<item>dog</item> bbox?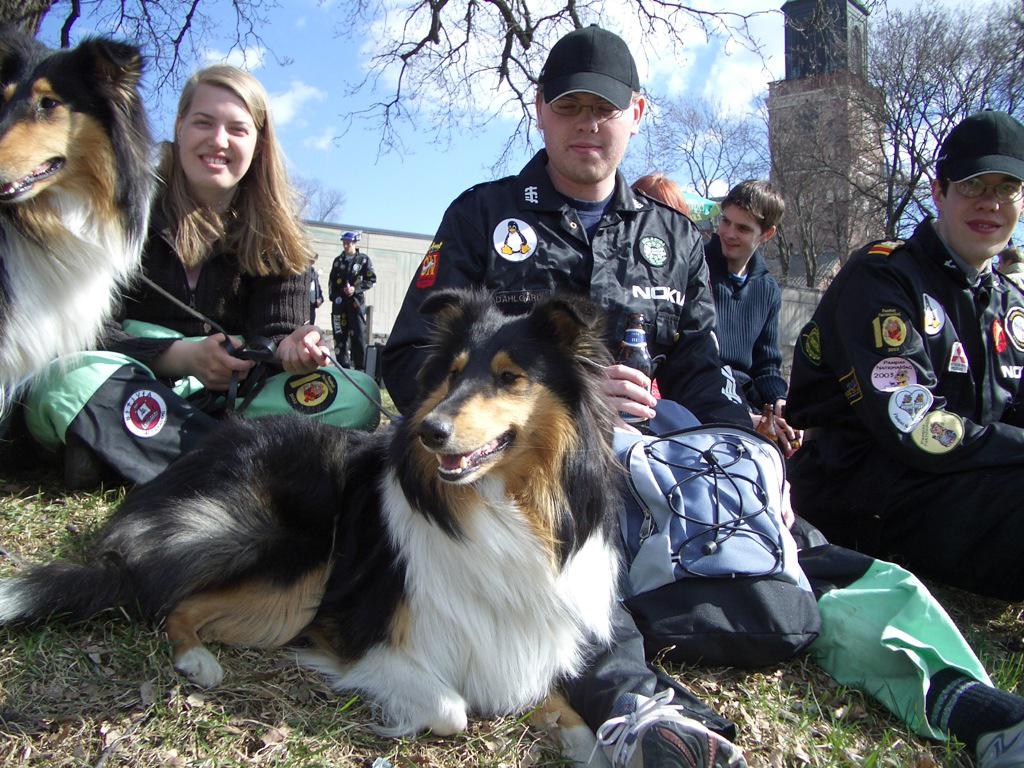
x1=0 y1=288 x2=626 y2=767
